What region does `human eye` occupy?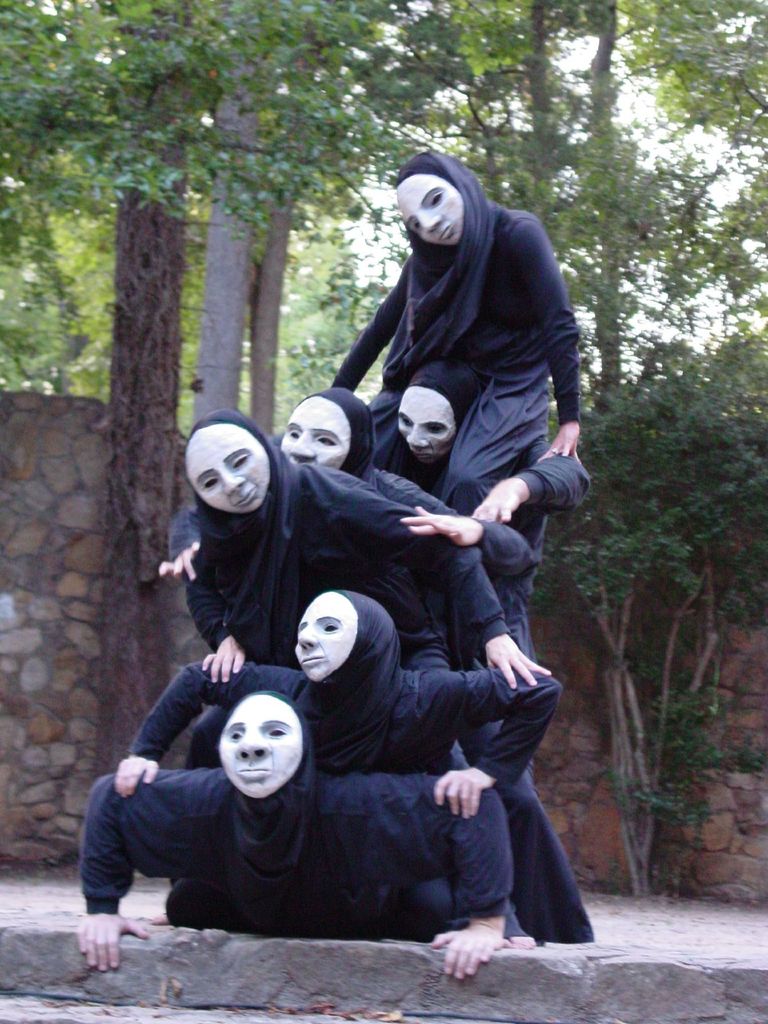
<bbox>227, 445, 257, 475</bbox>.
